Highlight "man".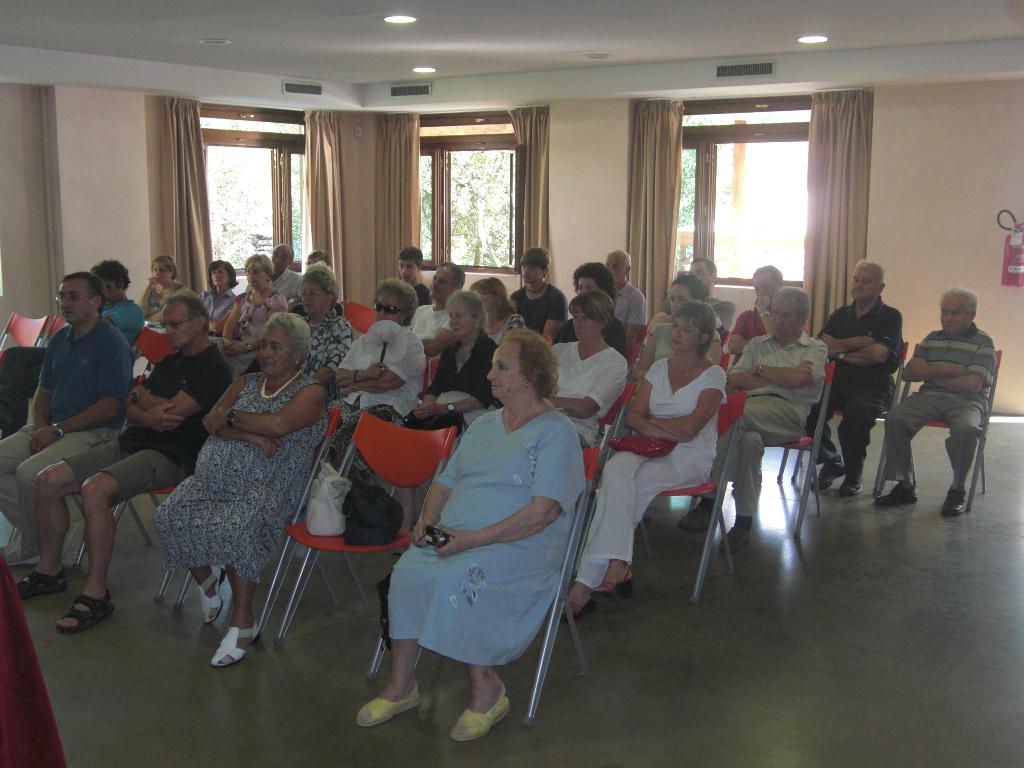
Highlighted region: rect(603, 248, 646, 346).
